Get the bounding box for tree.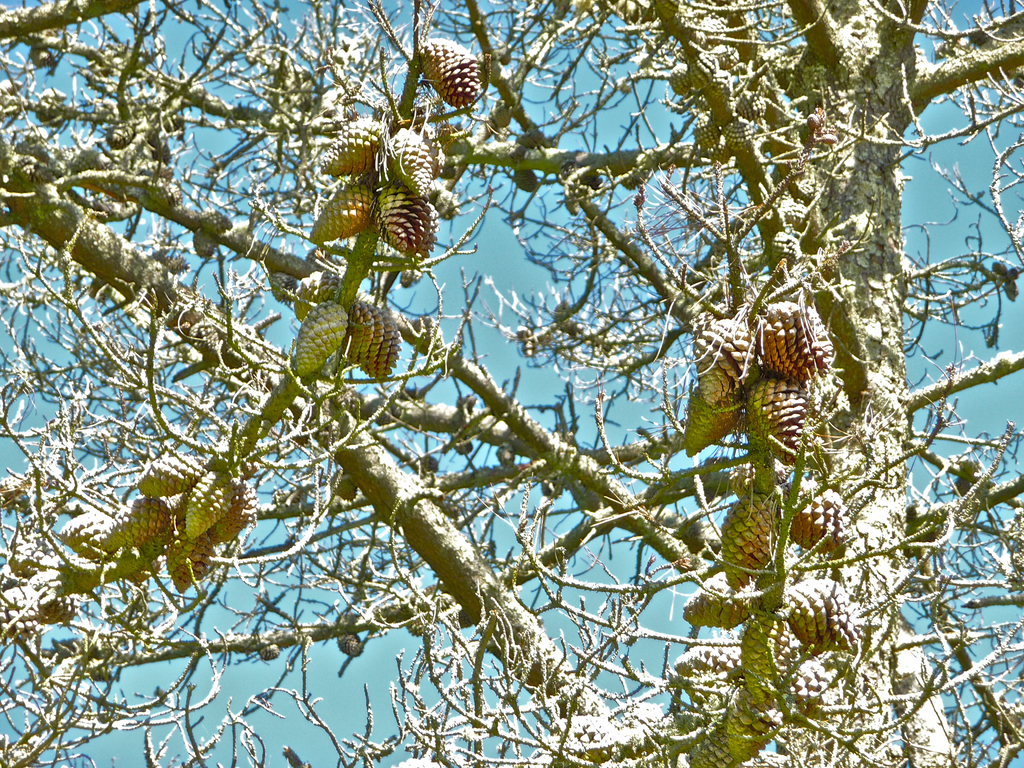
bbox=[0, 0, 1023, 767].
